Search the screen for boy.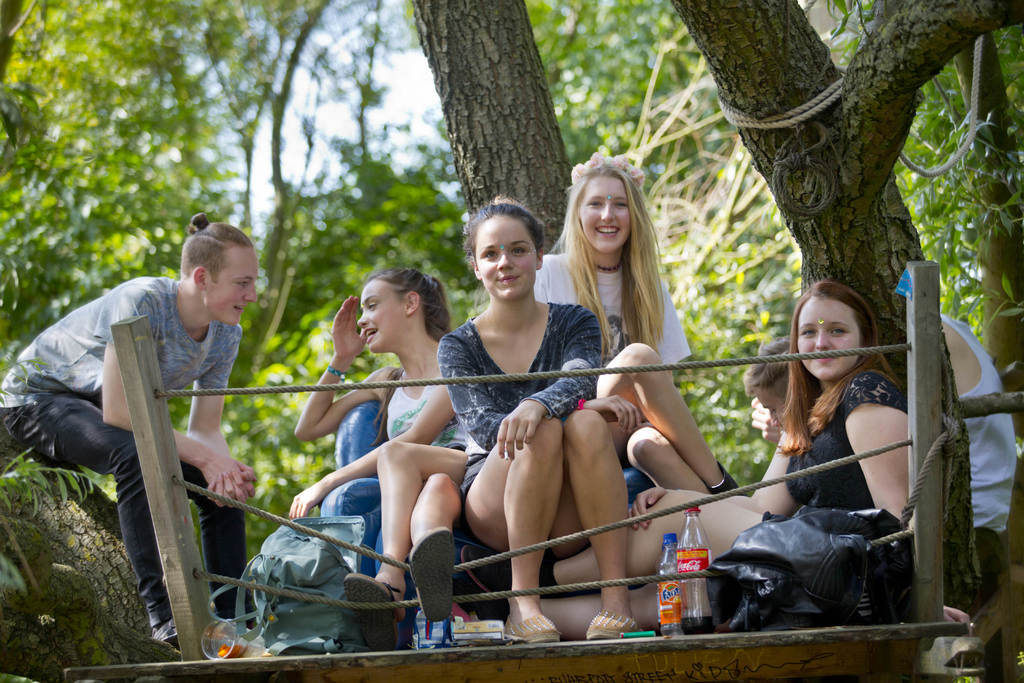
Found at <bbox>0, 210, 259, 652</bbox>.
